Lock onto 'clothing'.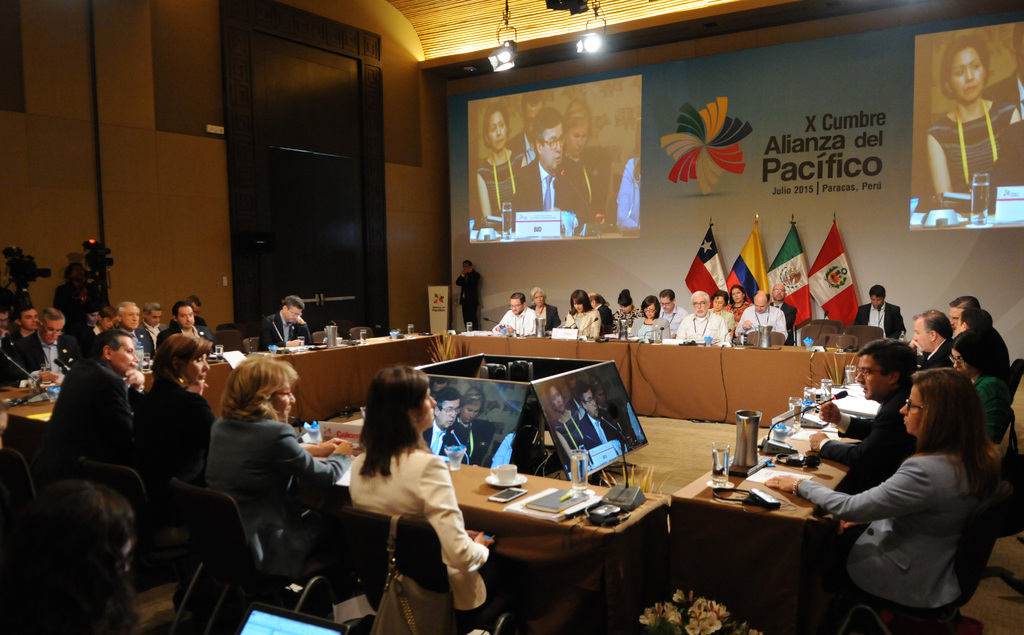
Locked: [x1=49, y1=357, x2=145, y2=469].
